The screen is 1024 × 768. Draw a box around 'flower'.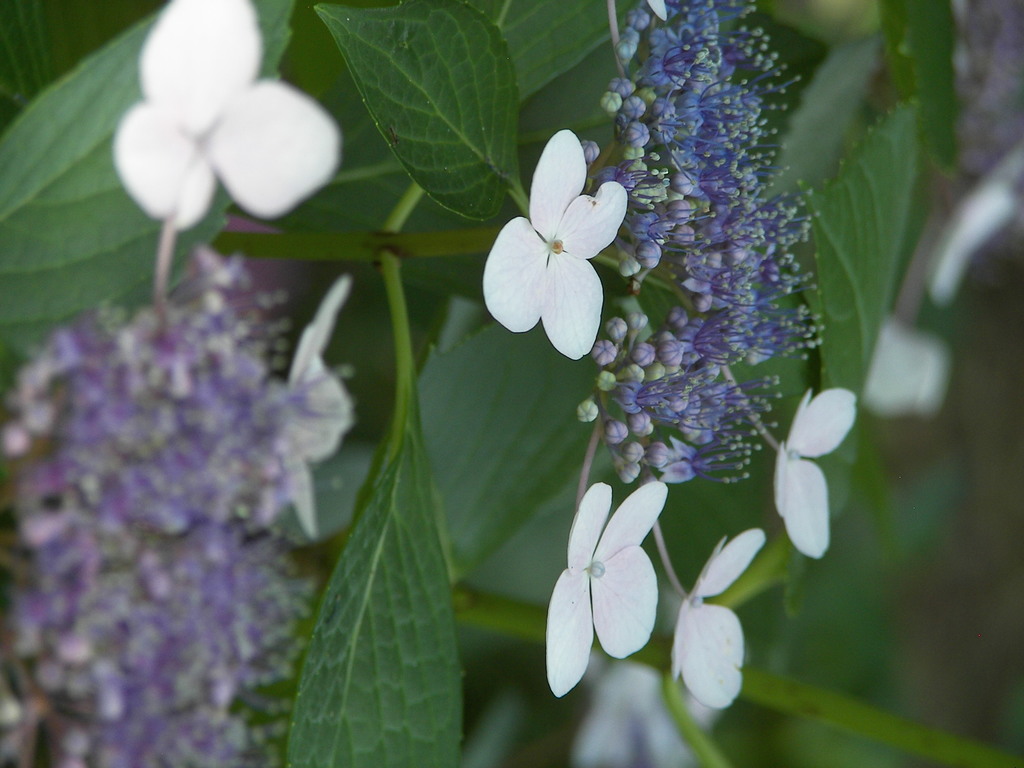
bbox=[111, 0, 344, 233].
